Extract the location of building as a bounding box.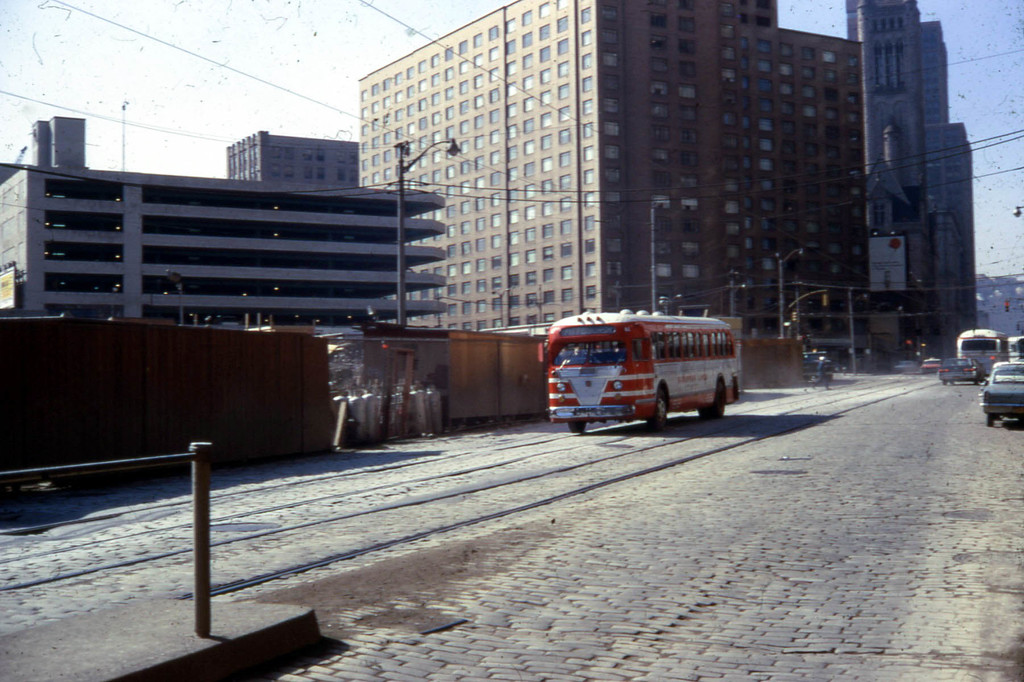
x1=358 y1=0 x2=876 y2=340.
